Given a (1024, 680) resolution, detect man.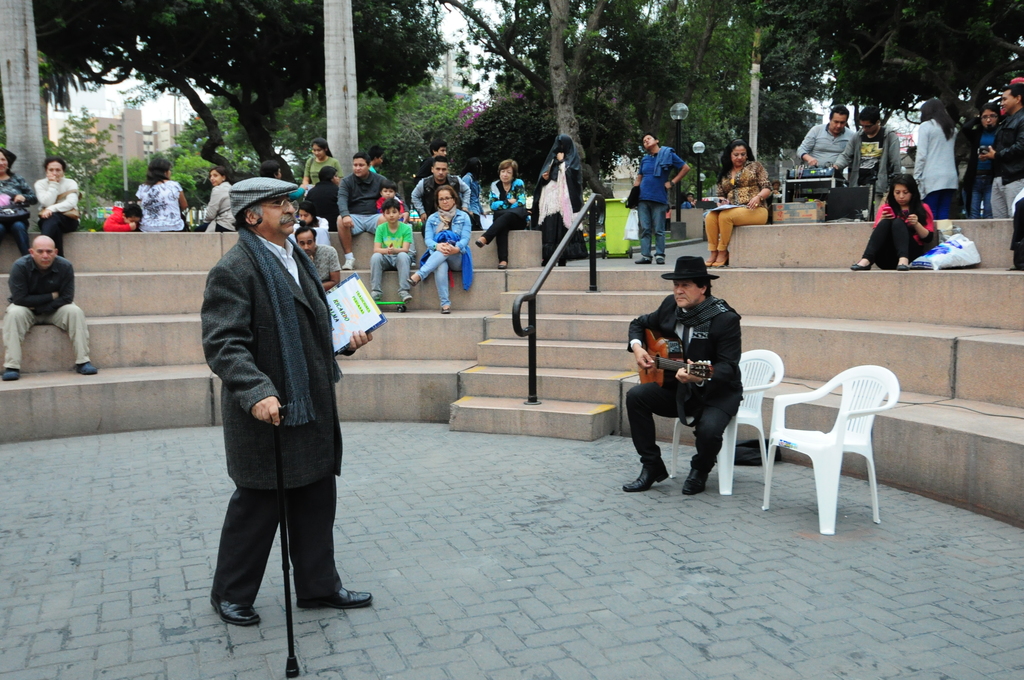
rect(295, 229, 342, 287).
